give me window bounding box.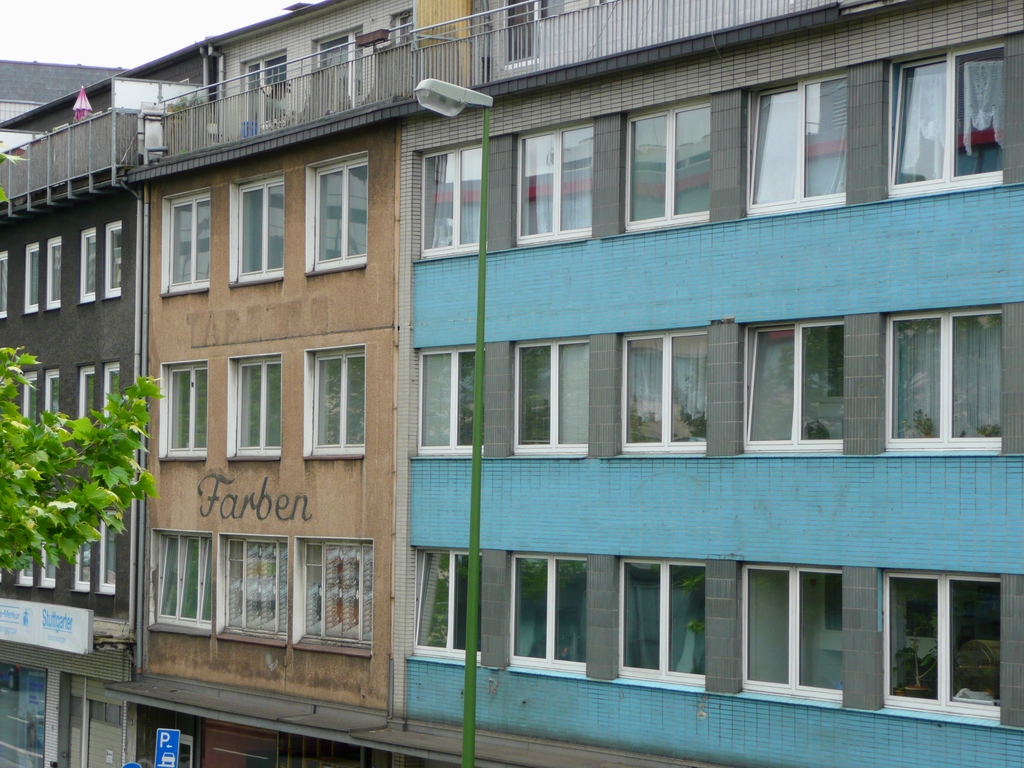
513 562 592 666.
